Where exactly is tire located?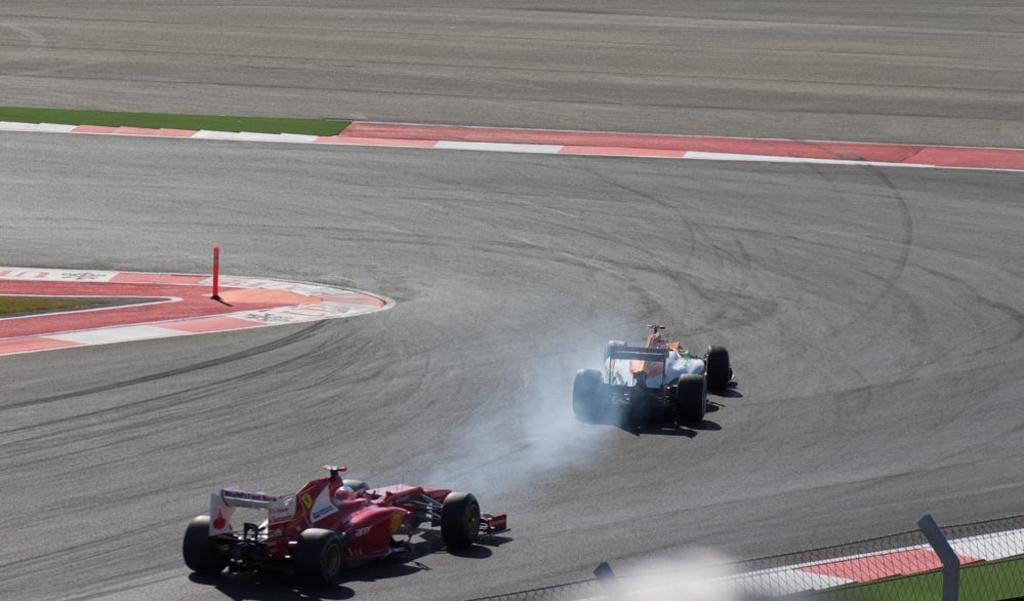
Its bounding box is l=181, t=515, r=235, b=577.
